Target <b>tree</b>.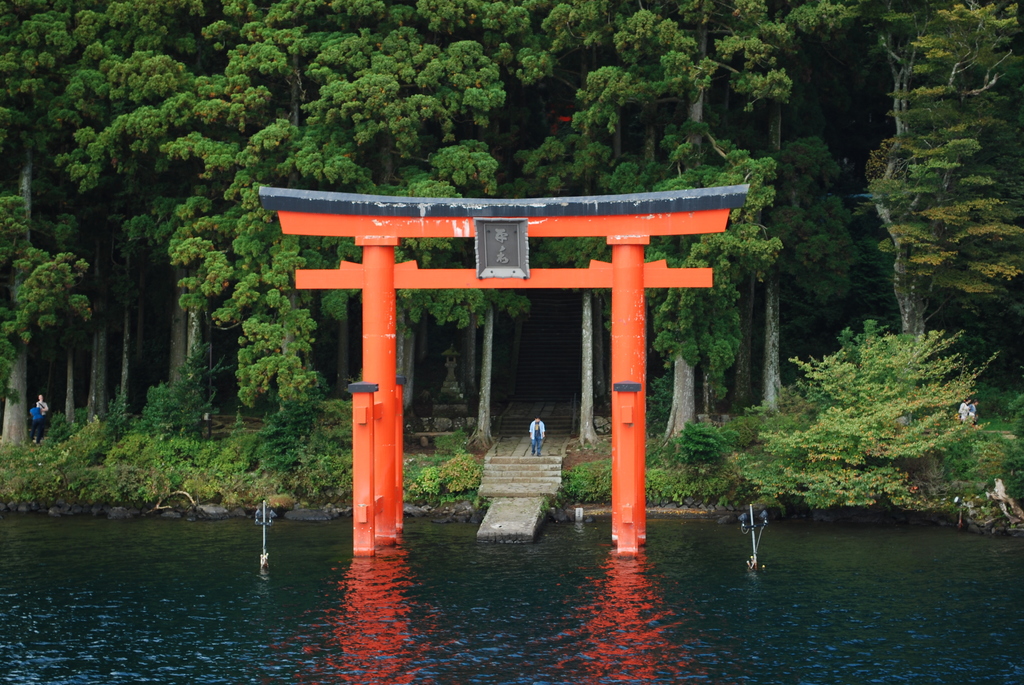
Target region: Rect(720, 282, 998, 525).
